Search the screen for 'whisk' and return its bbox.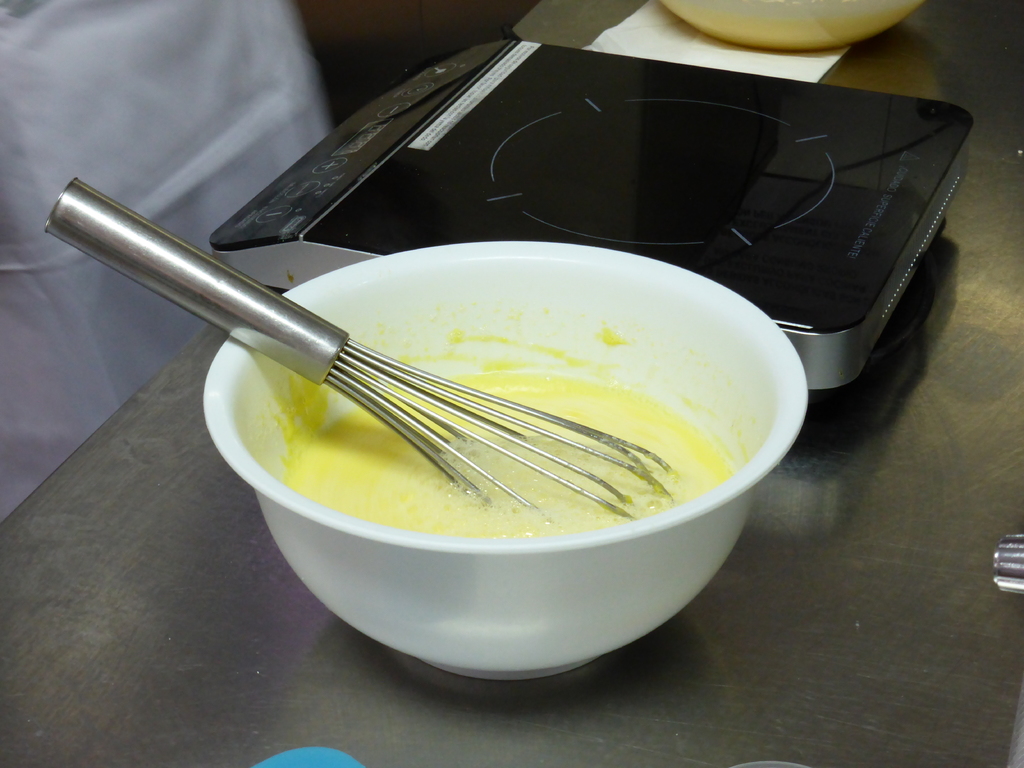
Found: 41 171 676 520.
